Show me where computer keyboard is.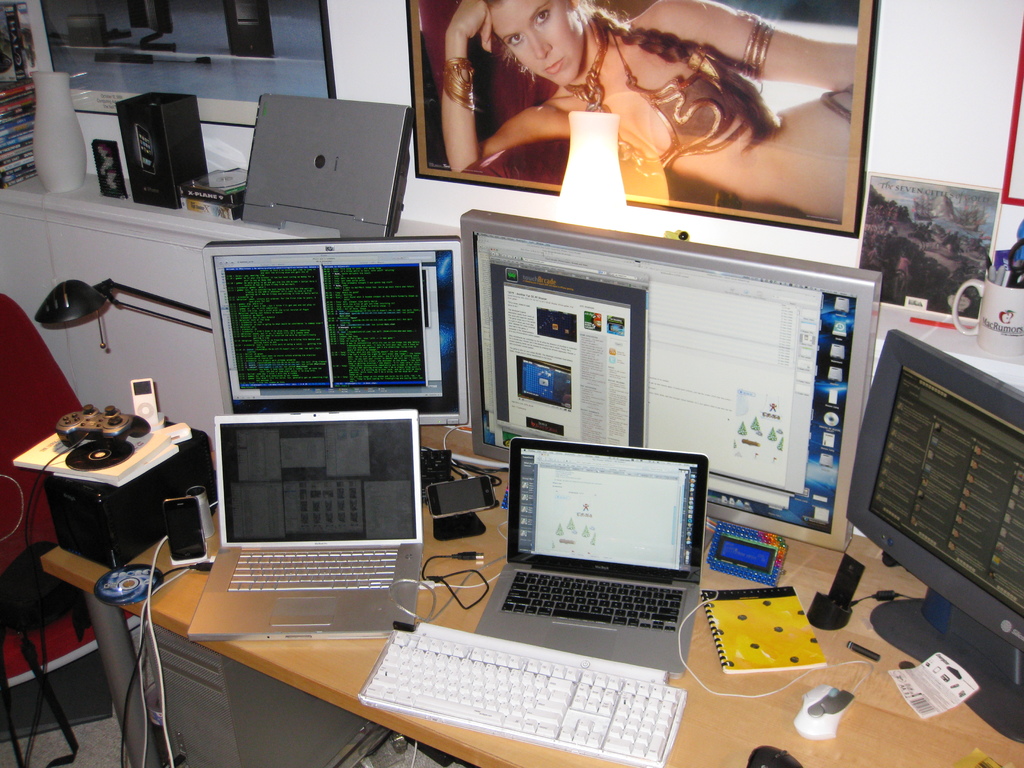
computer keyboard is at BBox(223, 545, 397, 590).
